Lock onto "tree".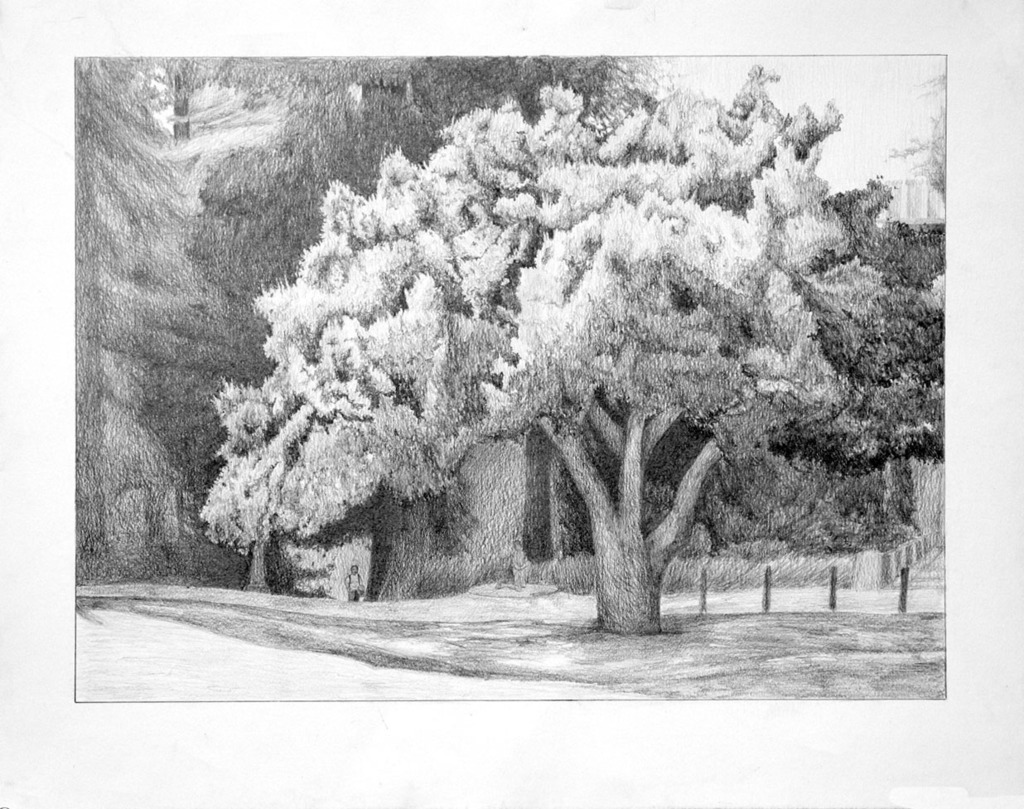
Locked: BBox(199, 64, 939, 639).
